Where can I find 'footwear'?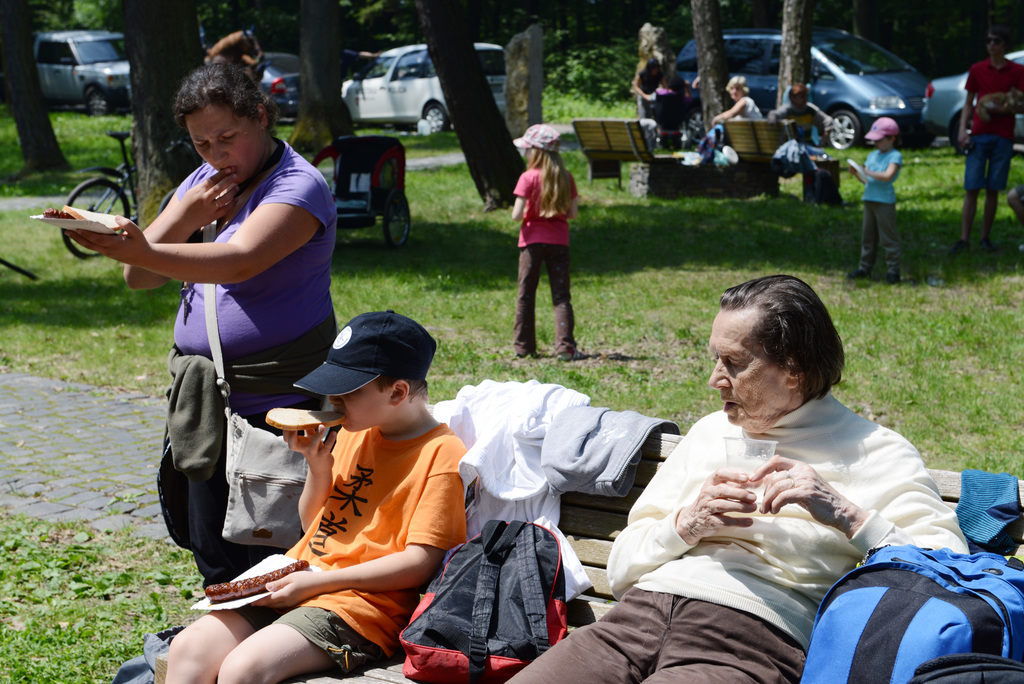
You can find it at x1=559 y1=348 x2=590 y2=362.
